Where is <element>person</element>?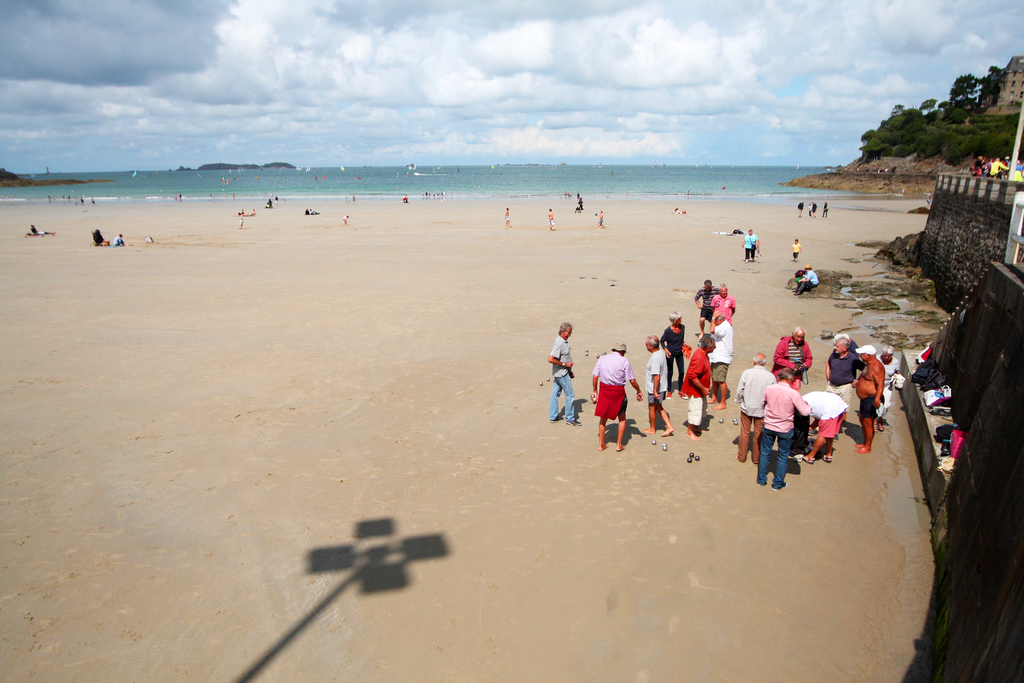
Rect(502, 204, 514, 231).
